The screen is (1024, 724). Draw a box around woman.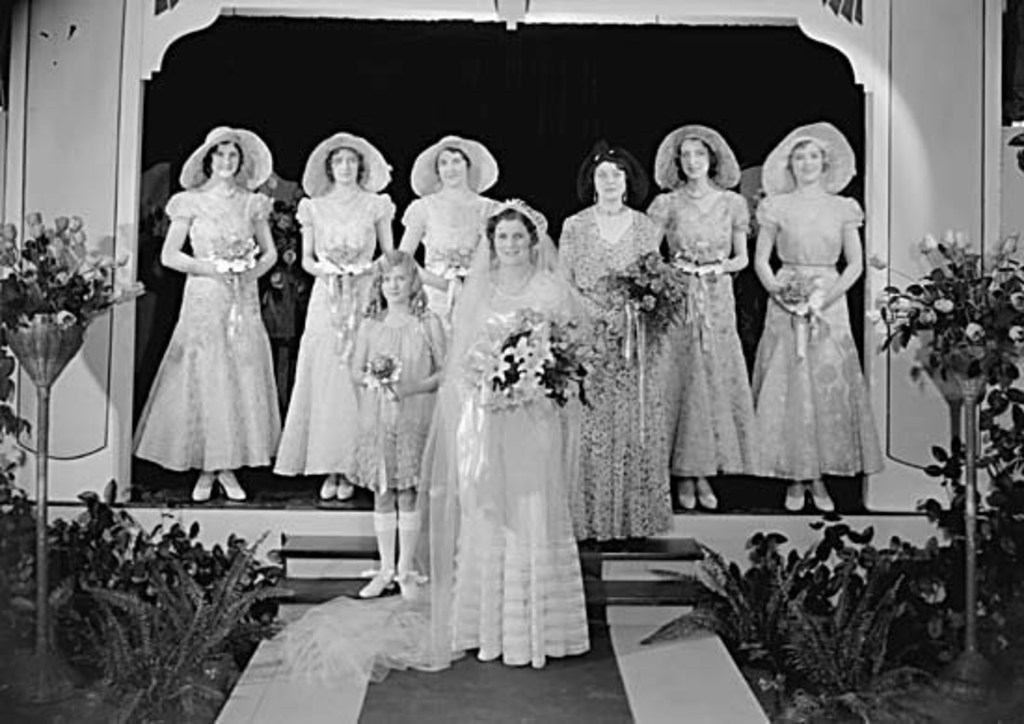
[397,138,495,318].
